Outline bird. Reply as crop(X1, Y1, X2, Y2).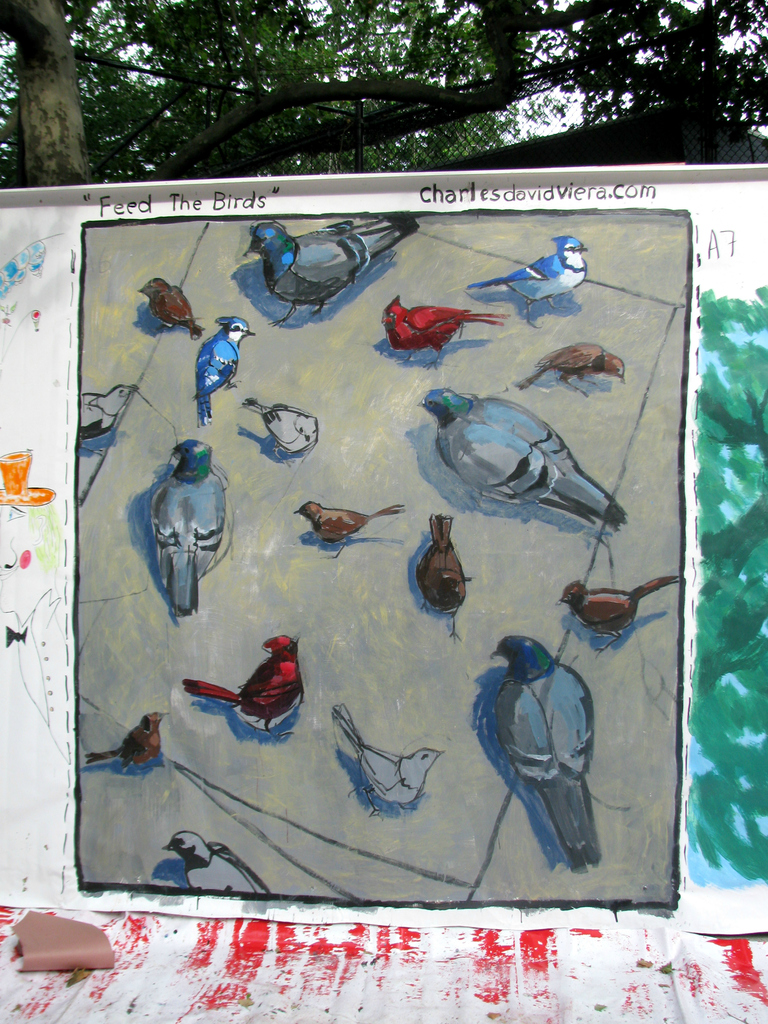
crop(560, 575, 682, 653).
